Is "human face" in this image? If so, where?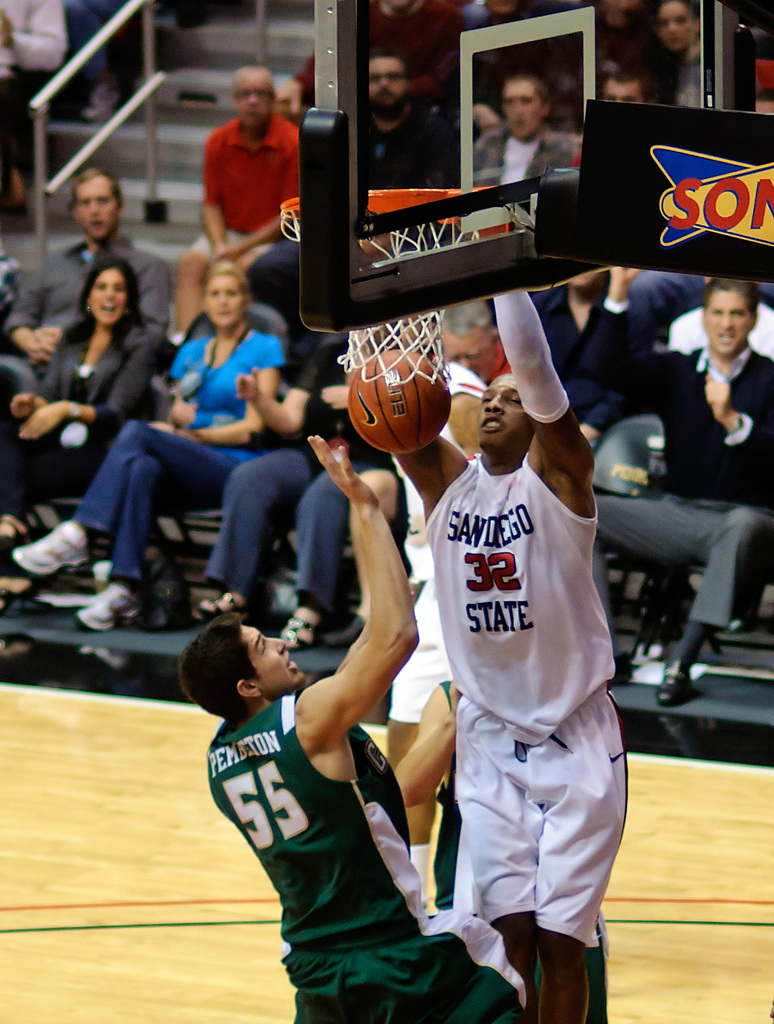
Yes, at (x1=603, y1=81, x2=642, y2=109).
